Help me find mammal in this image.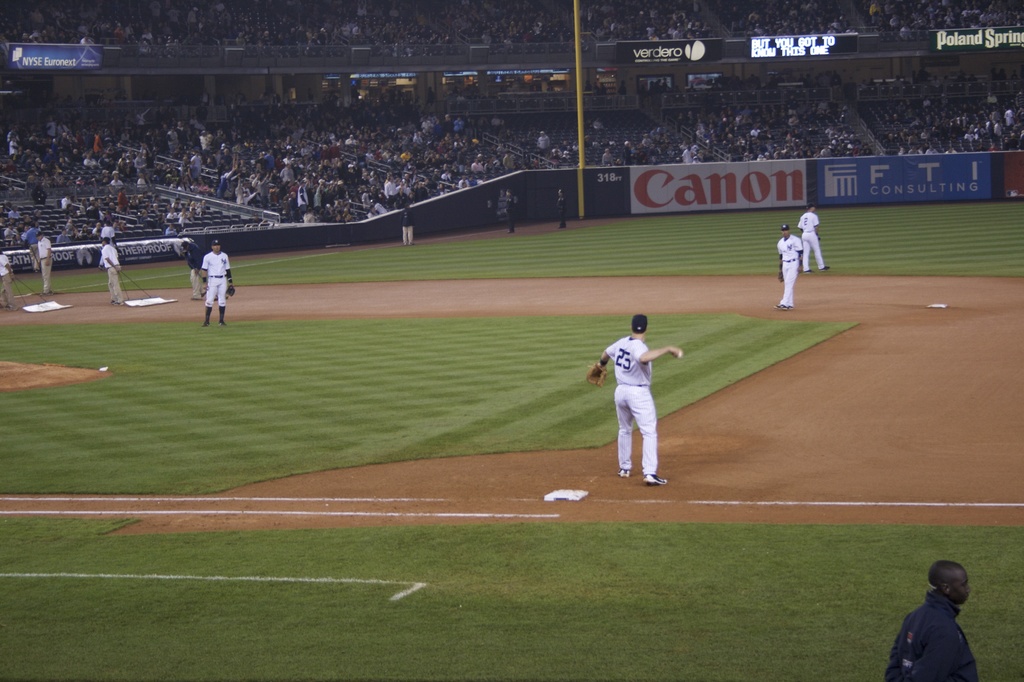
Found it: 403/205/413/247.
